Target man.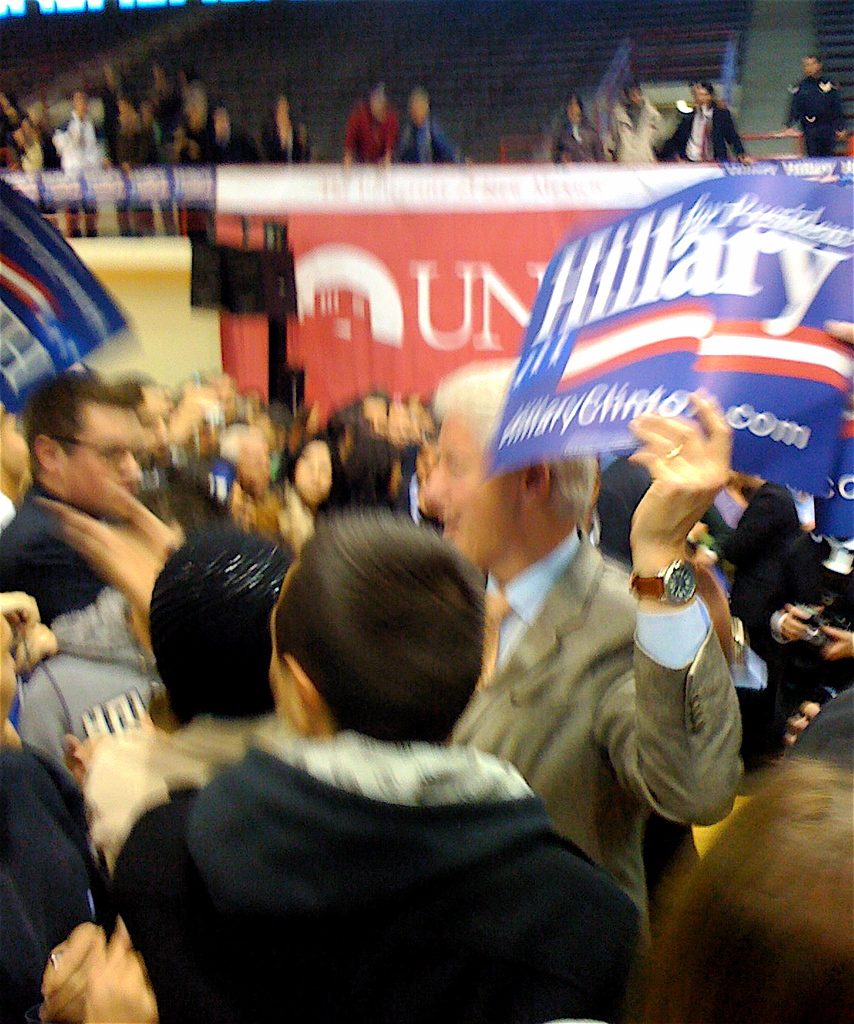
Target region: rect(0, 374, 147, 627).
